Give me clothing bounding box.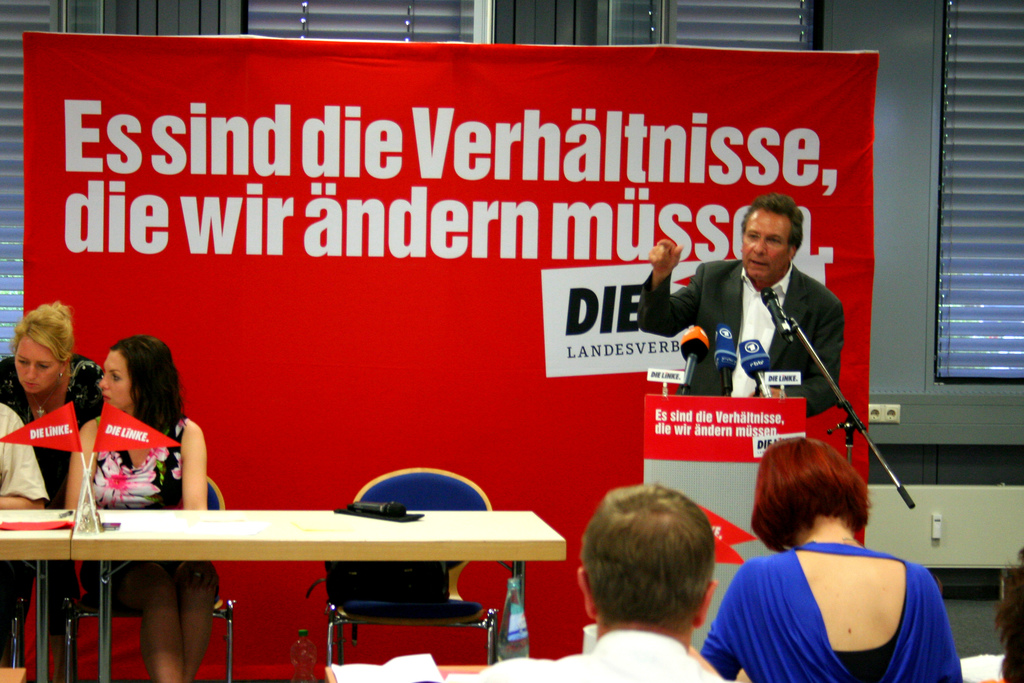
[637,257,845,420].
